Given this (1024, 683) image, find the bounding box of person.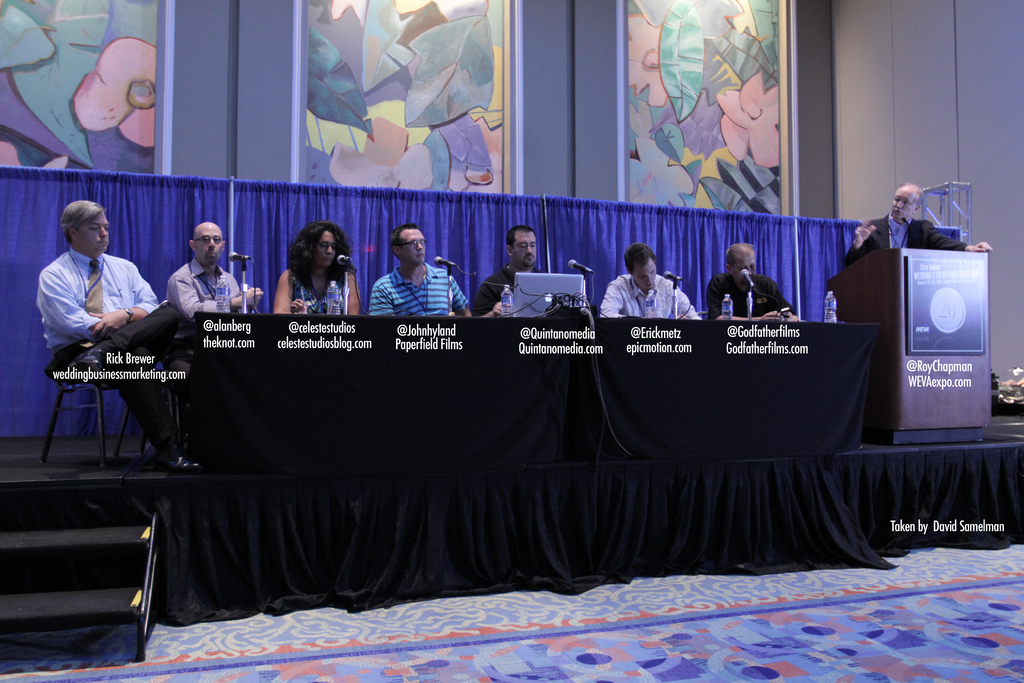
bbox=(602, 241, 708, 320).
